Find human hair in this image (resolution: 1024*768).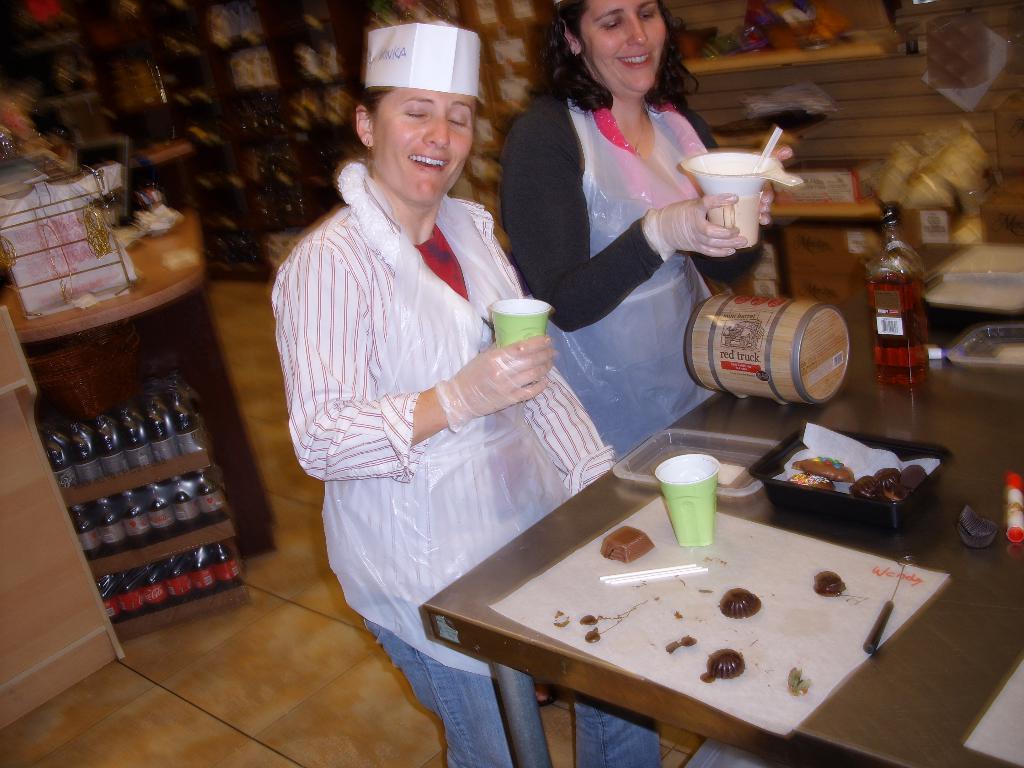
<box>361,86,394,116</box>.
